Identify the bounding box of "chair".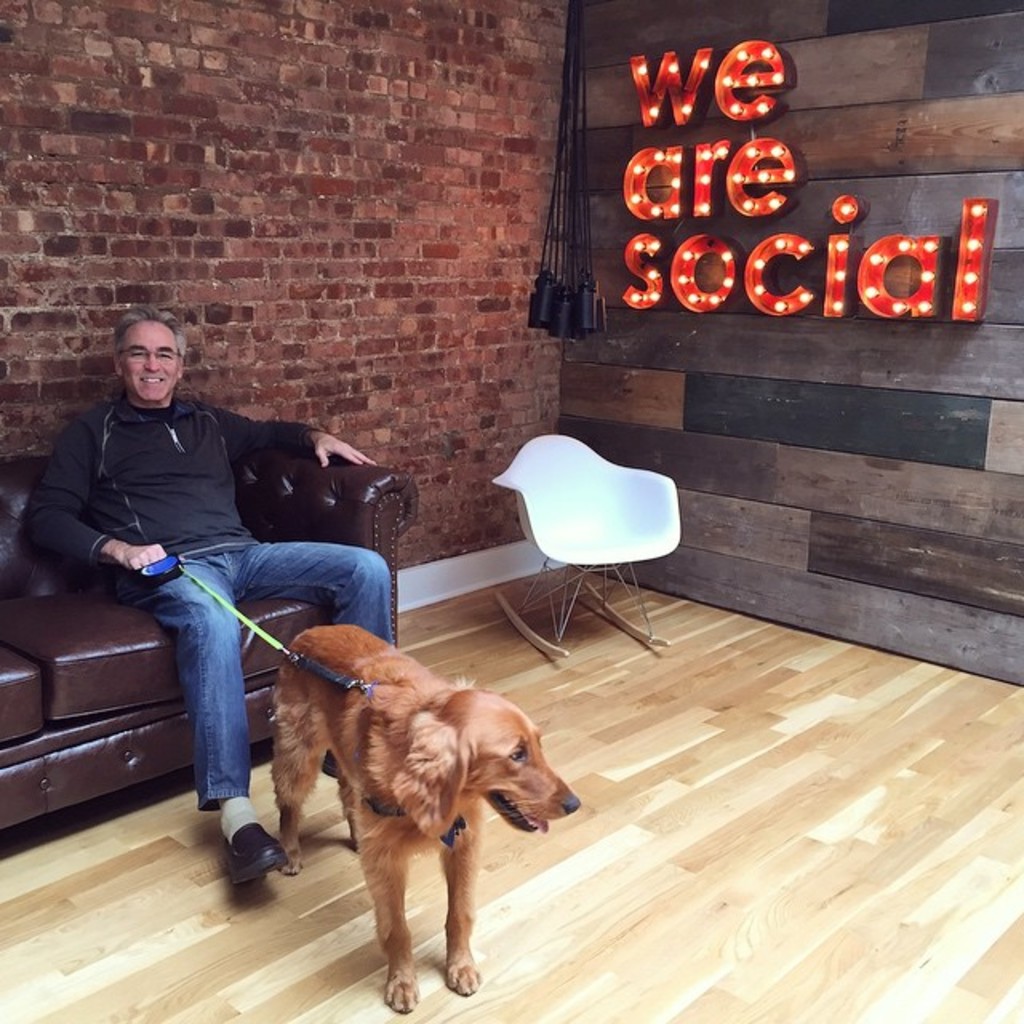
474,432,699,683.
